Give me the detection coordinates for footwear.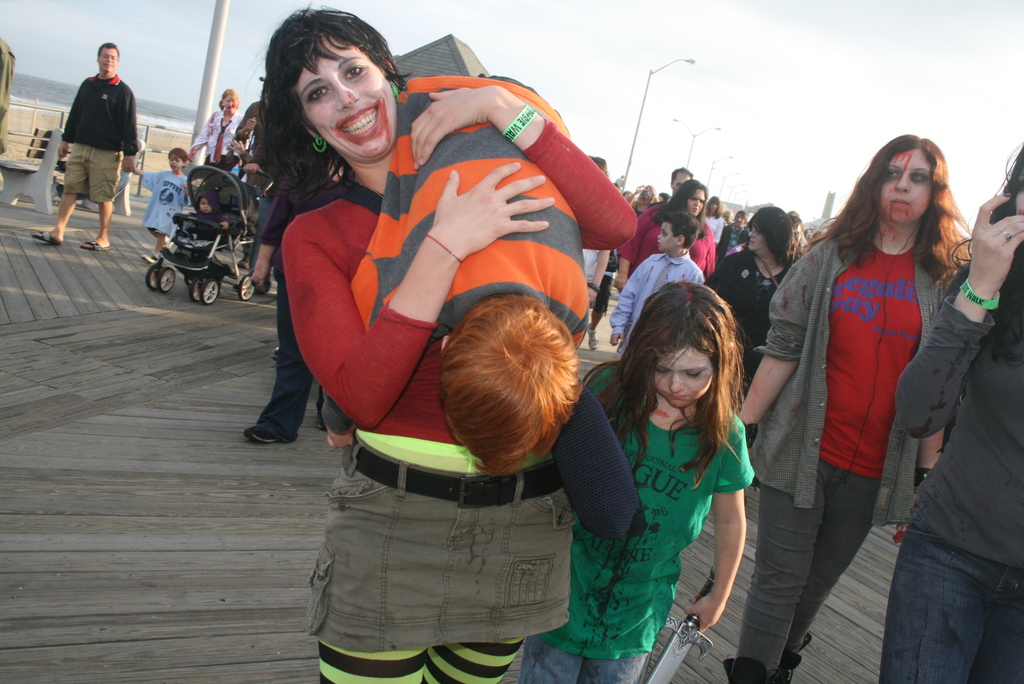
<box>727,656,762,683</box>.
